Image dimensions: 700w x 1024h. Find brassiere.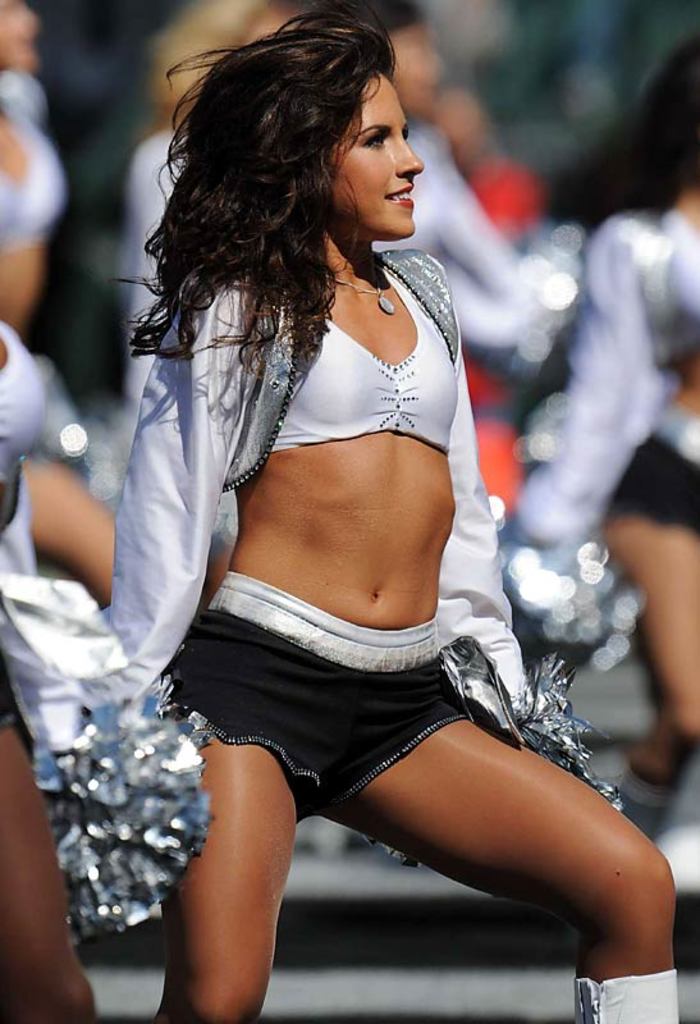
region(251, 294, 449, 447).
